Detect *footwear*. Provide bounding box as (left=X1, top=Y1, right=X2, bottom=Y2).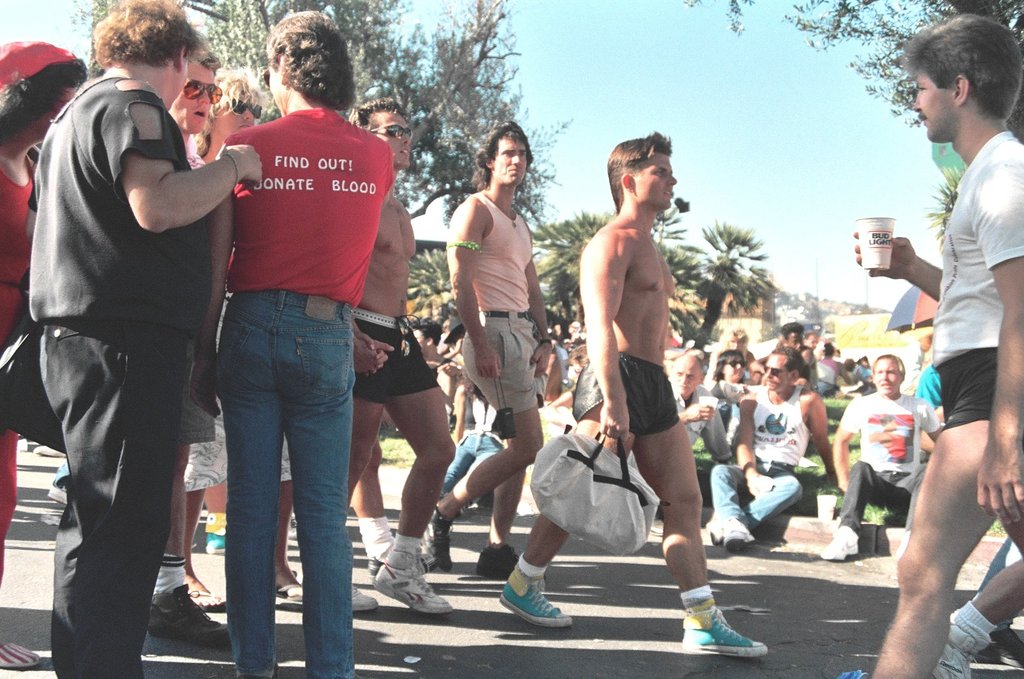
(left=351, top=586, right=376, bottom=610).
